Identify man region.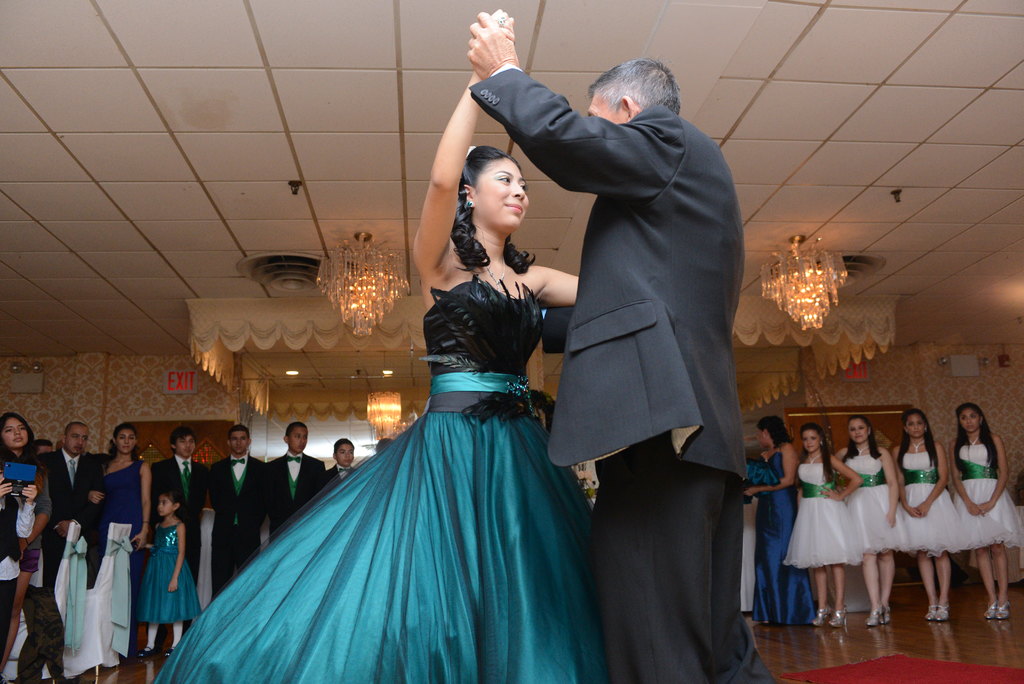
Region: <region>195, 422, 269, 592</region>.
